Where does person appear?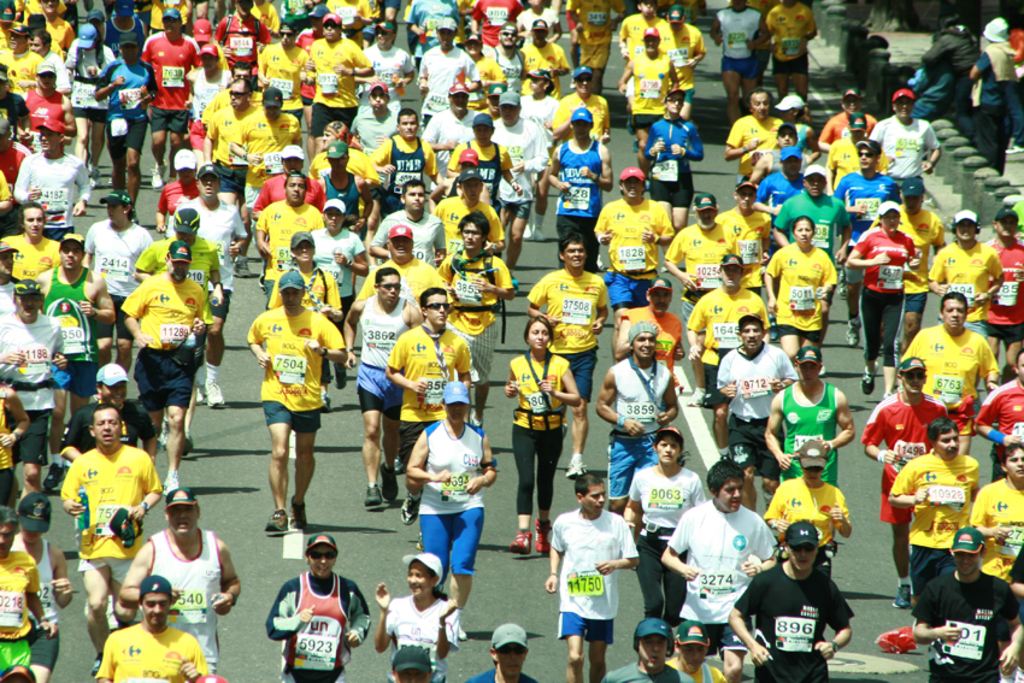
Appears at select_region(387, 285, 479, 522).
